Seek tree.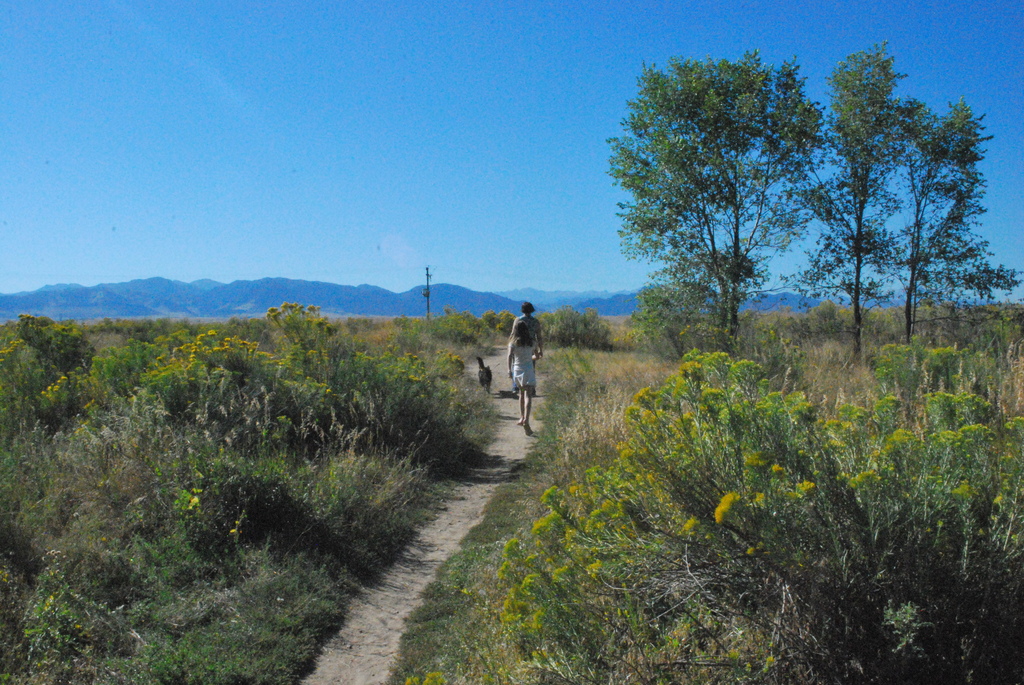
(607,63,796,333).
